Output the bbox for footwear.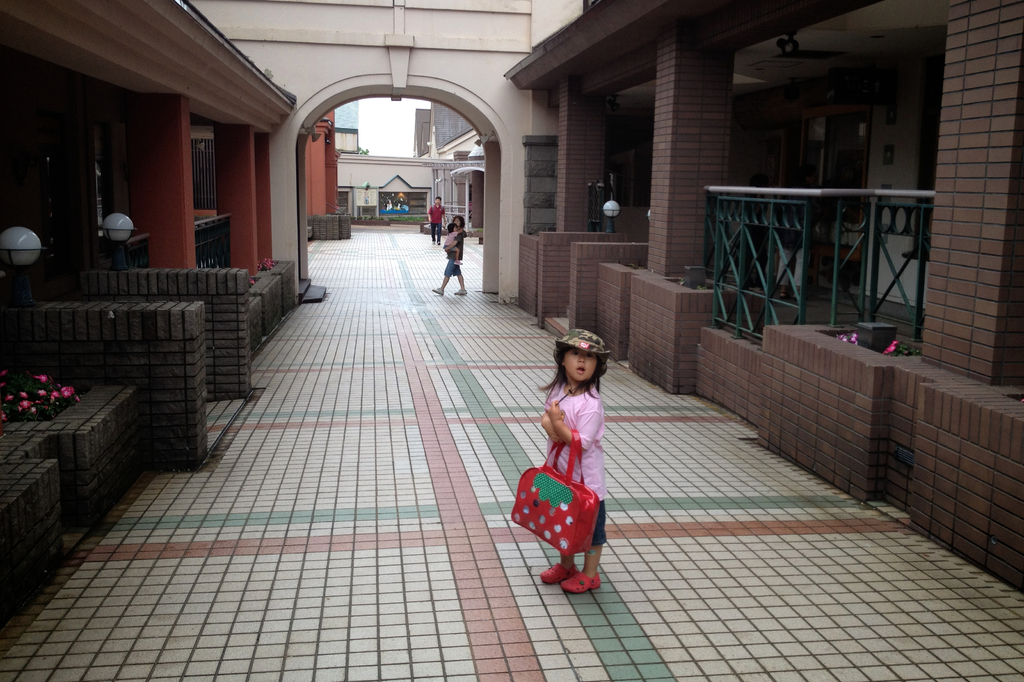
540/562/580/585.
